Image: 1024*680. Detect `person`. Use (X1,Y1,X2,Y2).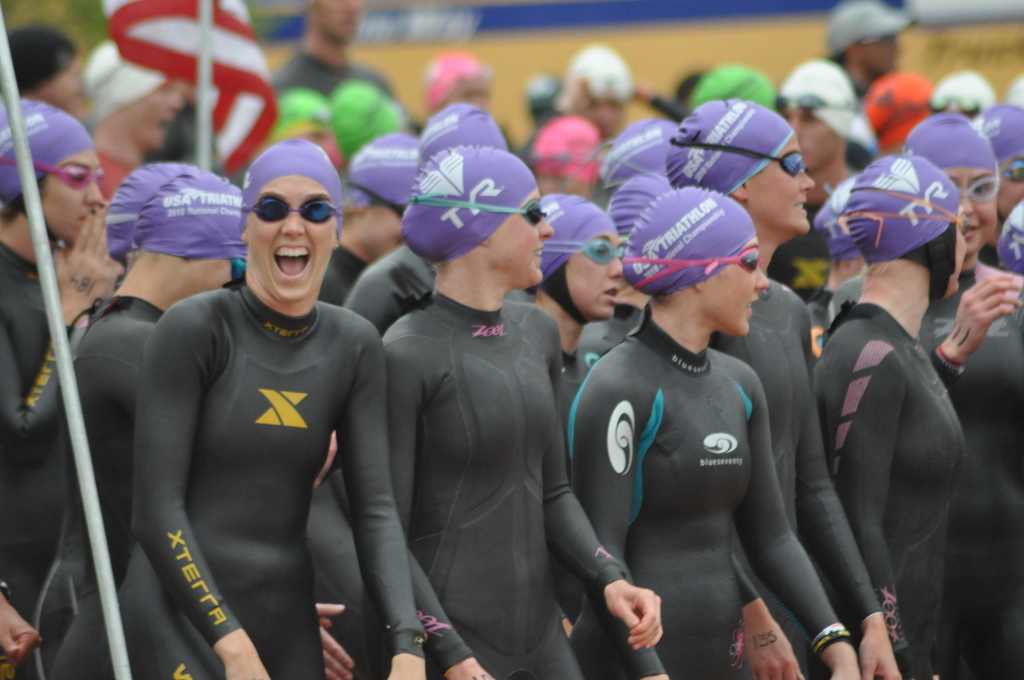
(559,181,860,679).
